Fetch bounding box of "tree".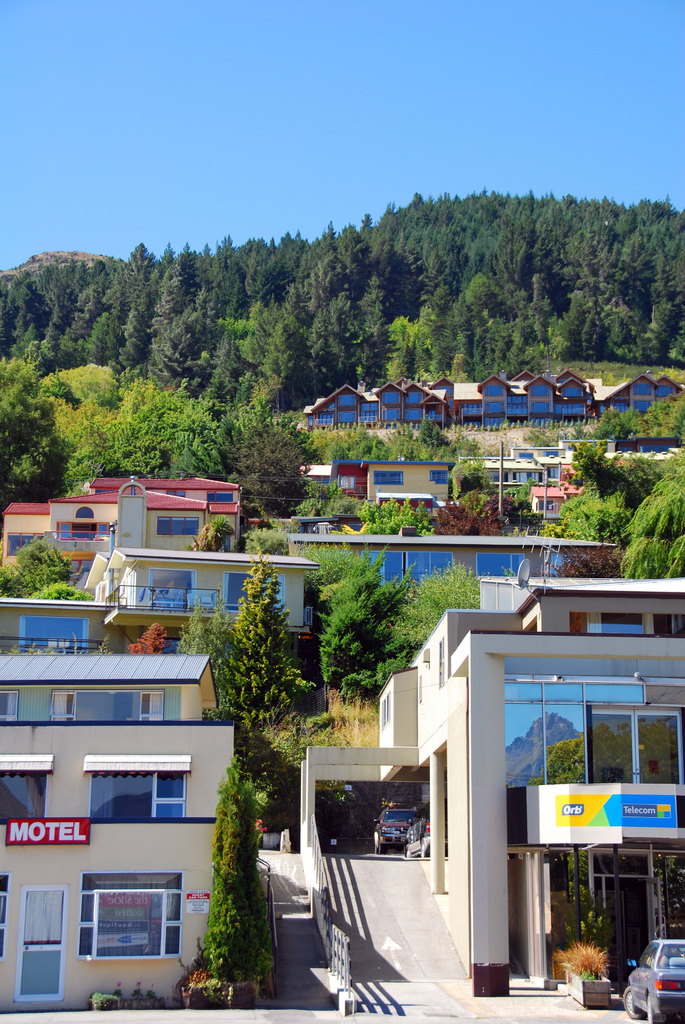
Bbox: 181,743,276,999.
